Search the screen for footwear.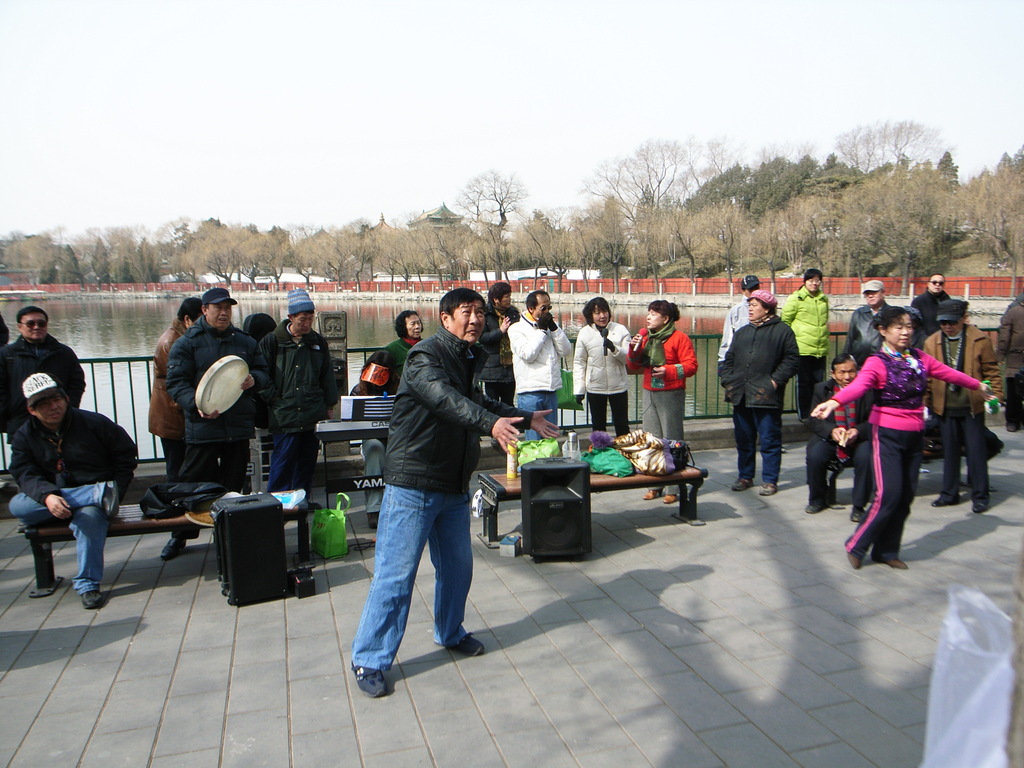
Found at 845 549 861 570.
